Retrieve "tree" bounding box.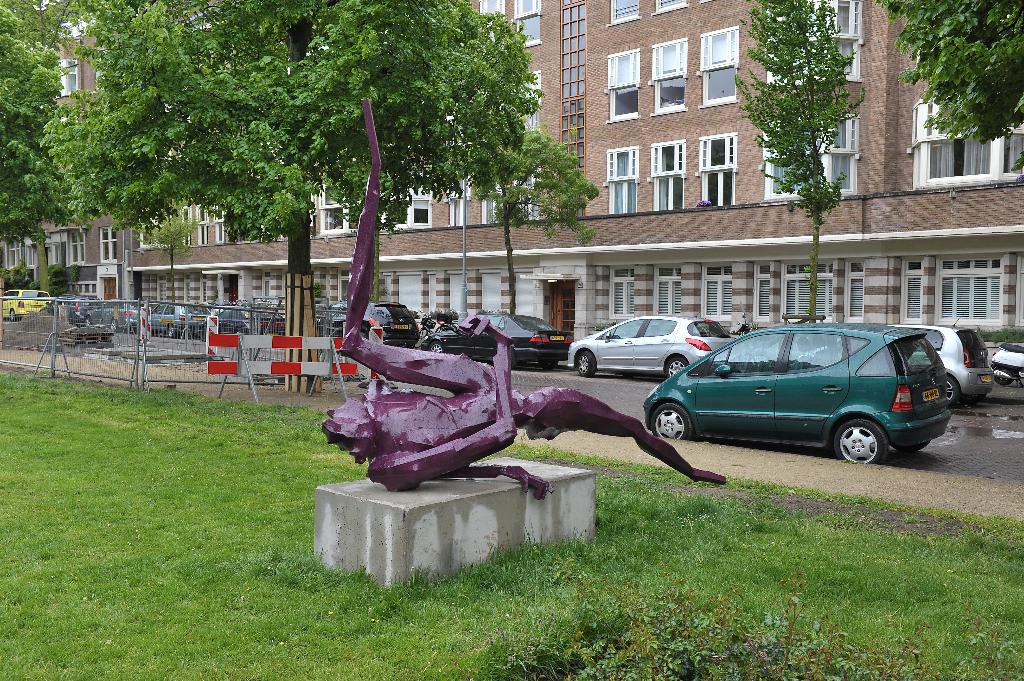
Bounding box: l=0, t=259, r=93, b=300.
